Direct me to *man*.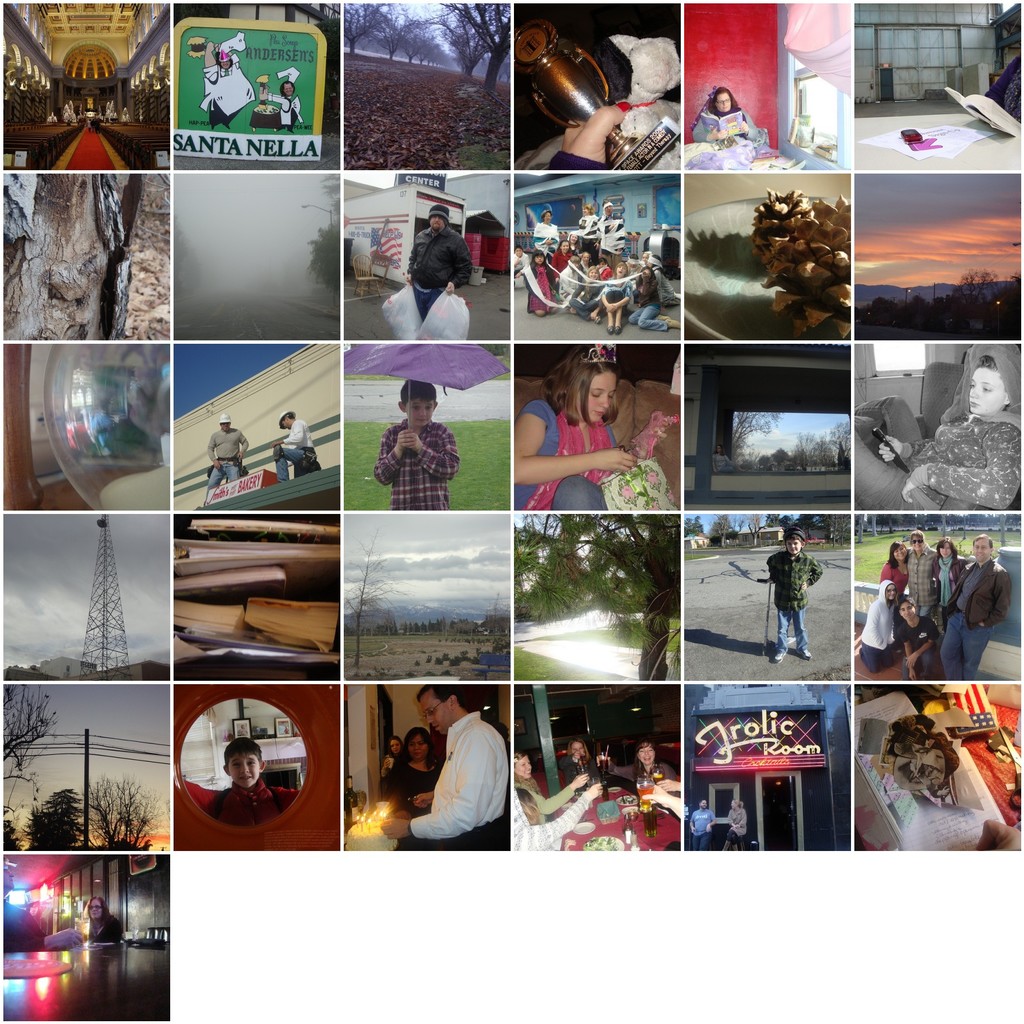
Direction: x1=383, y1=685, x2=506, y2=849.
